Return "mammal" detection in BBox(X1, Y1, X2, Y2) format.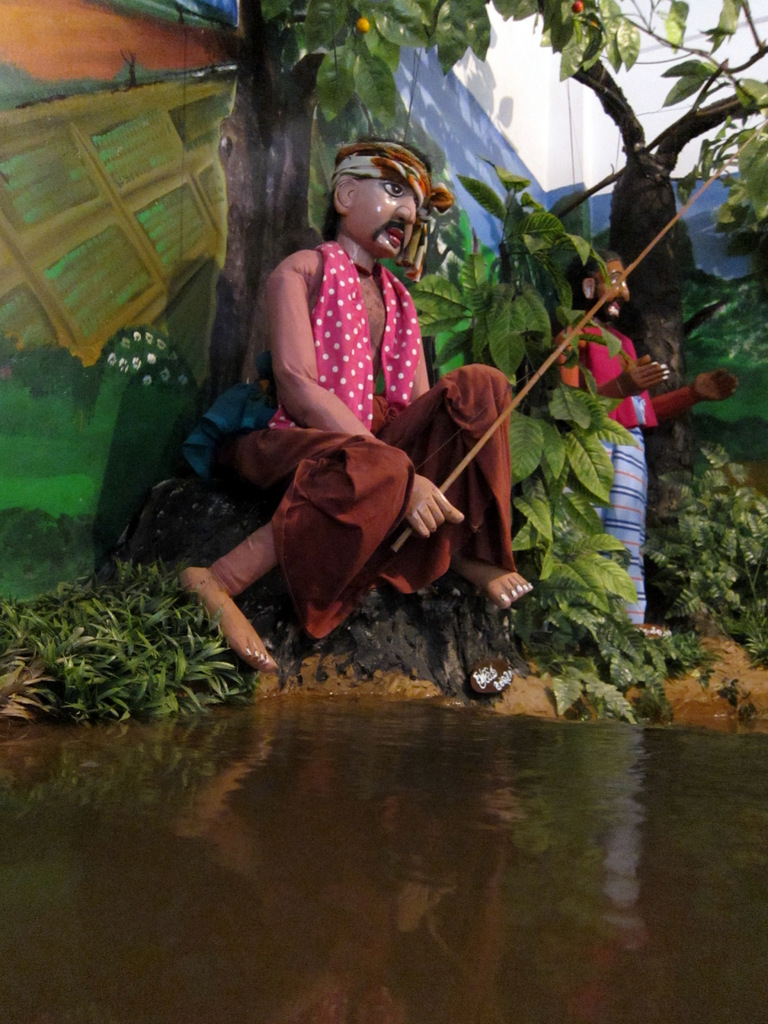
BBox(184, 134, 530, 666).
